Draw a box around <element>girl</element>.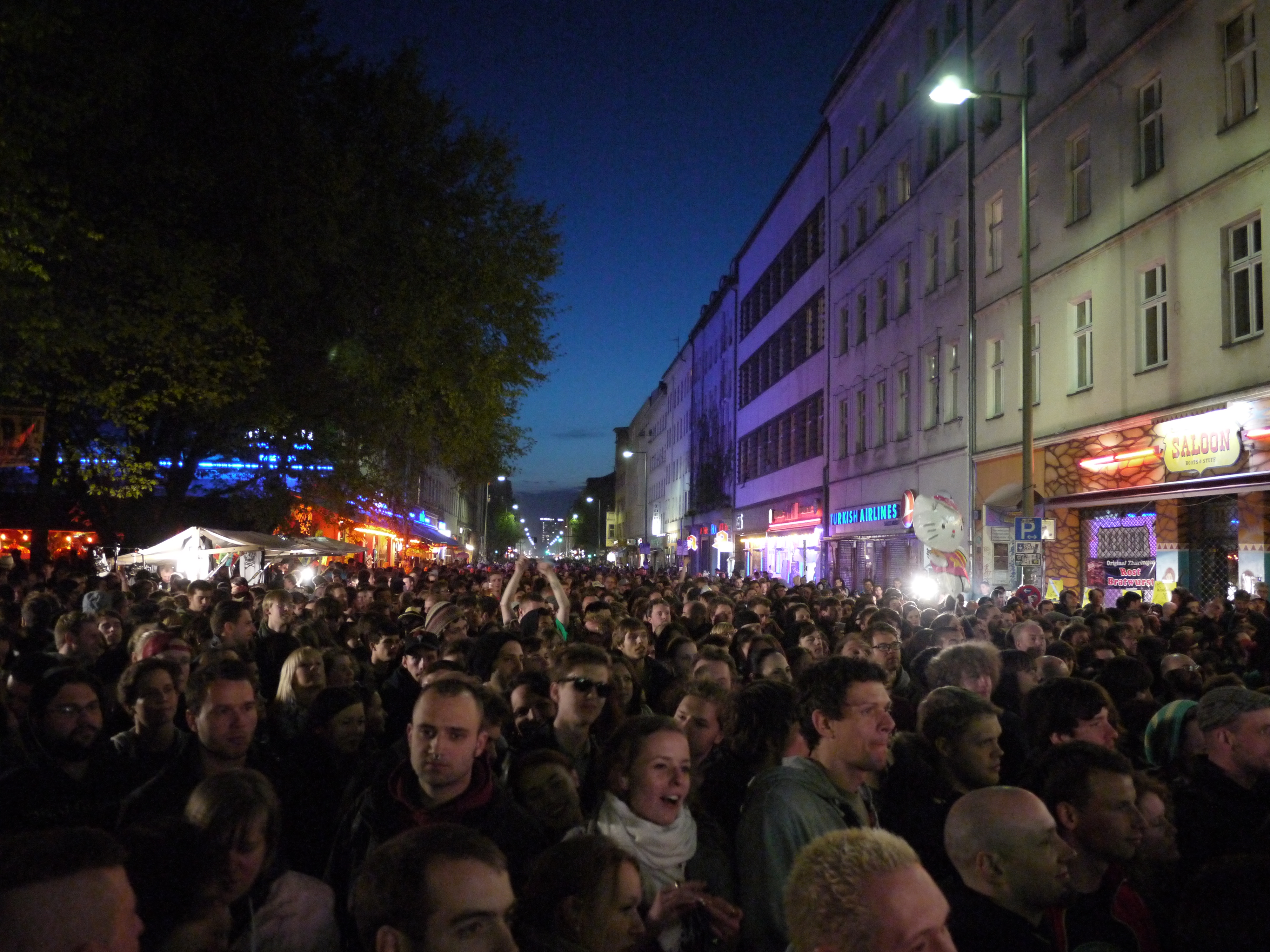
x1=90, y1=205, x2=105, y2=225.
